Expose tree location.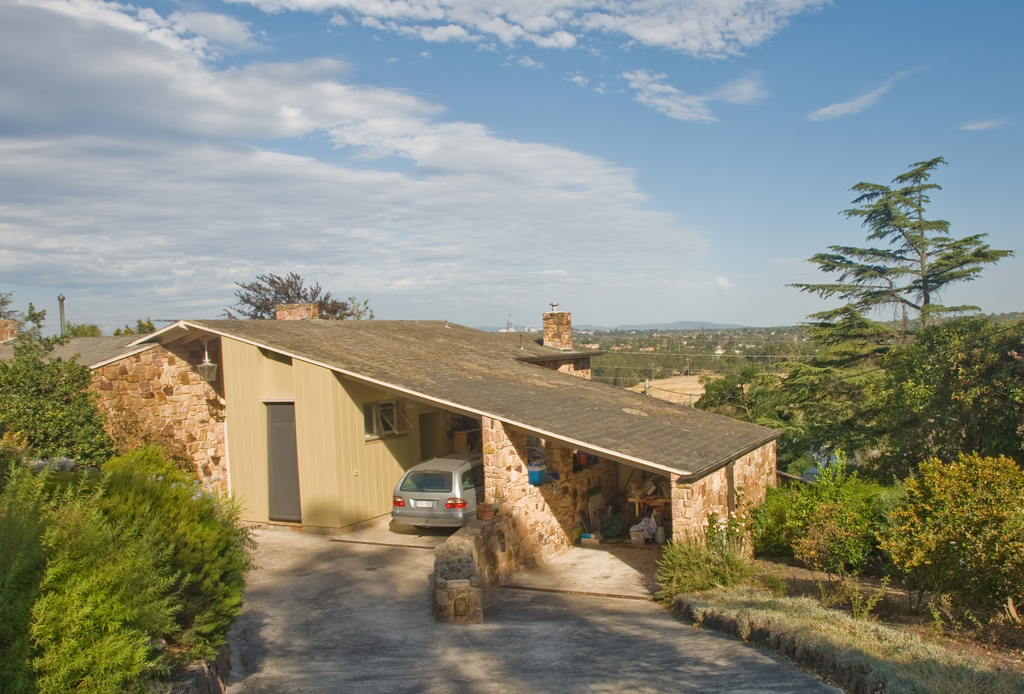
Exposed at select_region(787, 163, 988, 342).
